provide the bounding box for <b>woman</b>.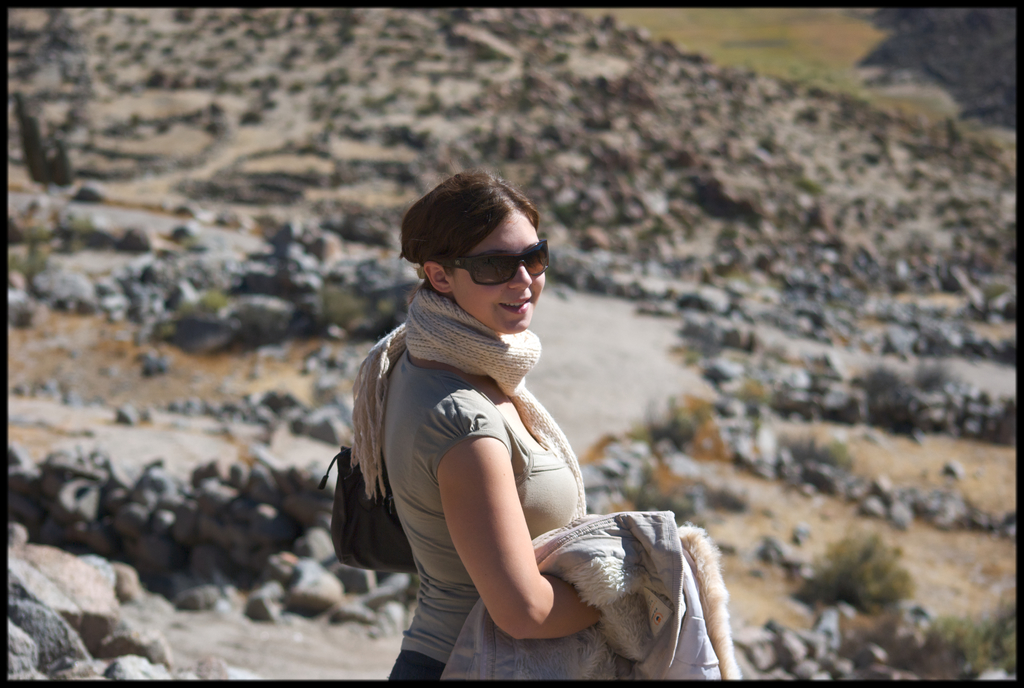
[x1=334, y1=118, x2=653, y2=687].
